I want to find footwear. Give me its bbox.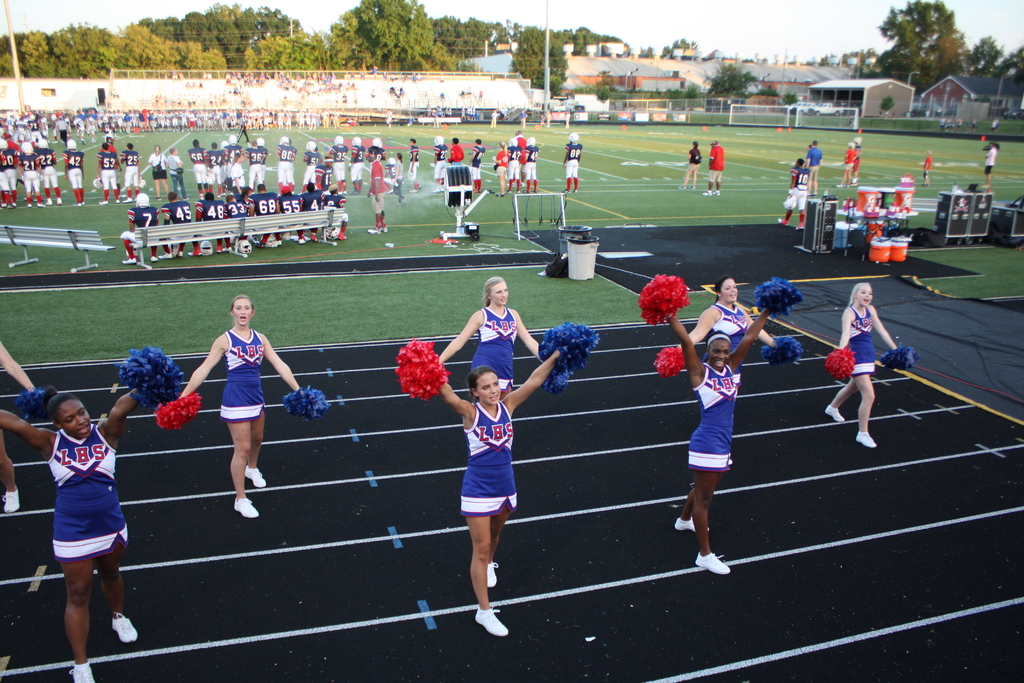
246 468 265 488.
